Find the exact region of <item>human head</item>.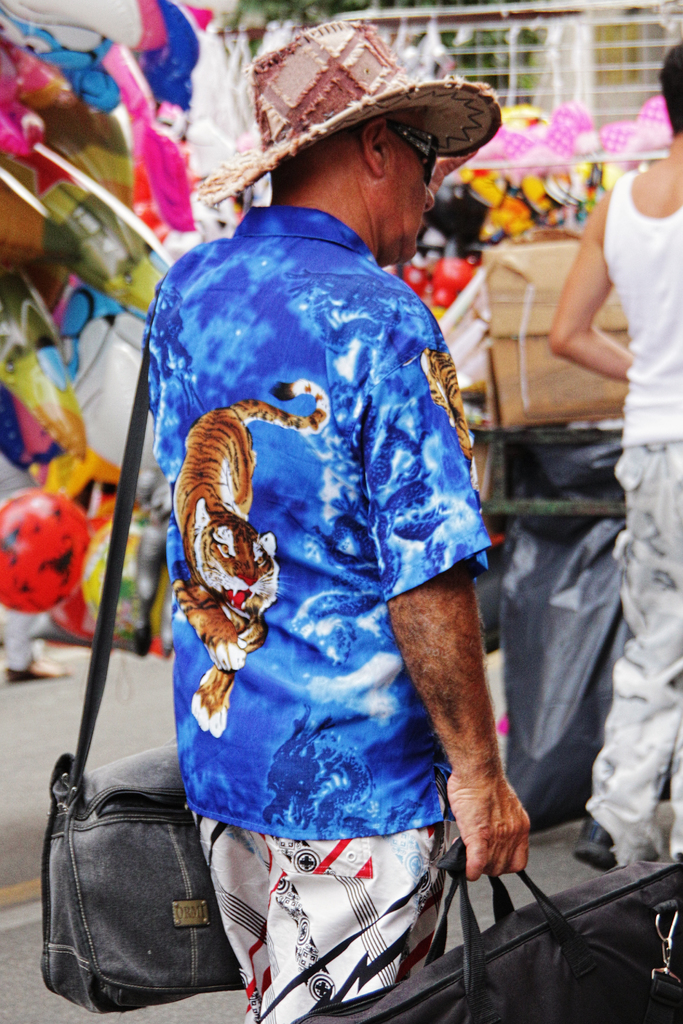
Exact region: (left=656, top=49, right=682, bottom=140).
